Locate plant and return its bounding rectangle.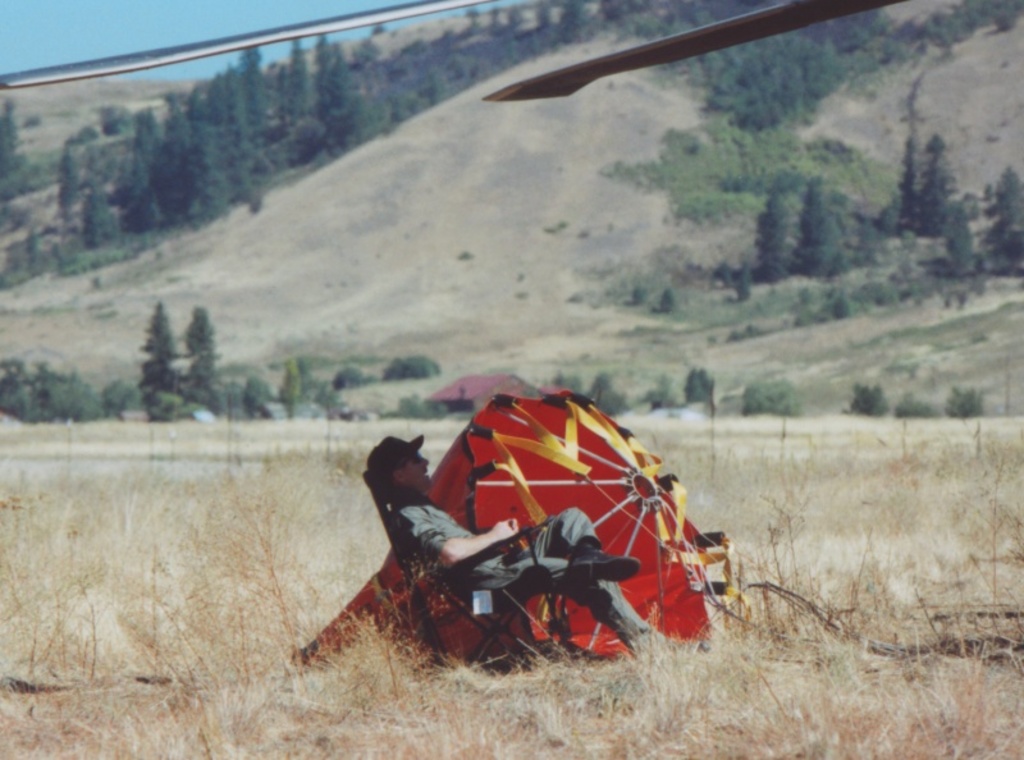
(841,383,892,420).
